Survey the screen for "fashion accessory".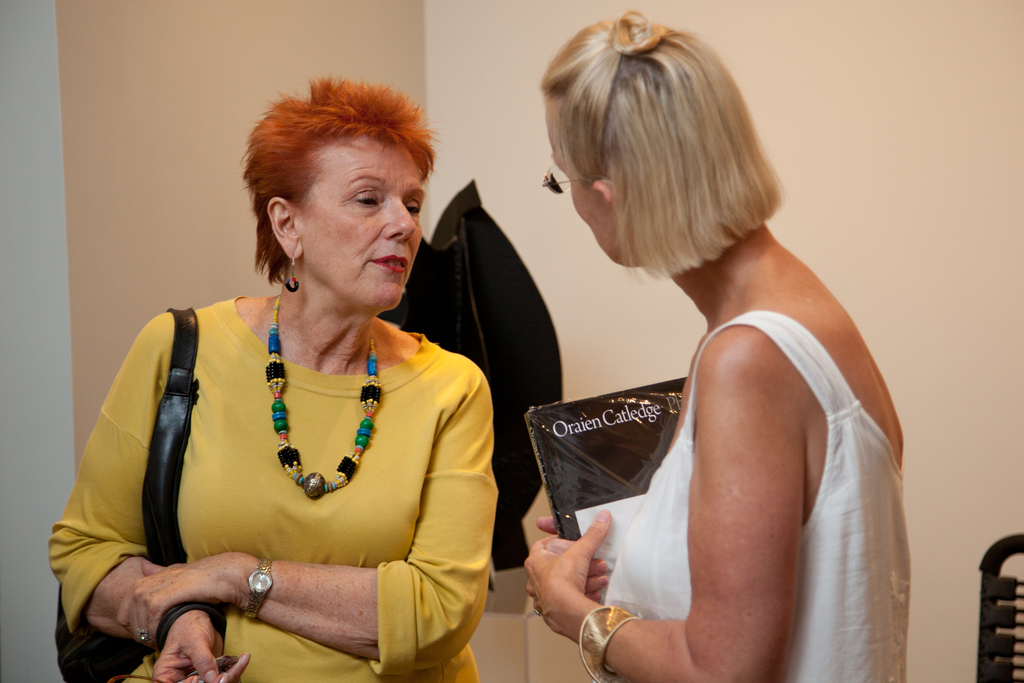
Survey found: select_region(243, 558, 275, 621).
